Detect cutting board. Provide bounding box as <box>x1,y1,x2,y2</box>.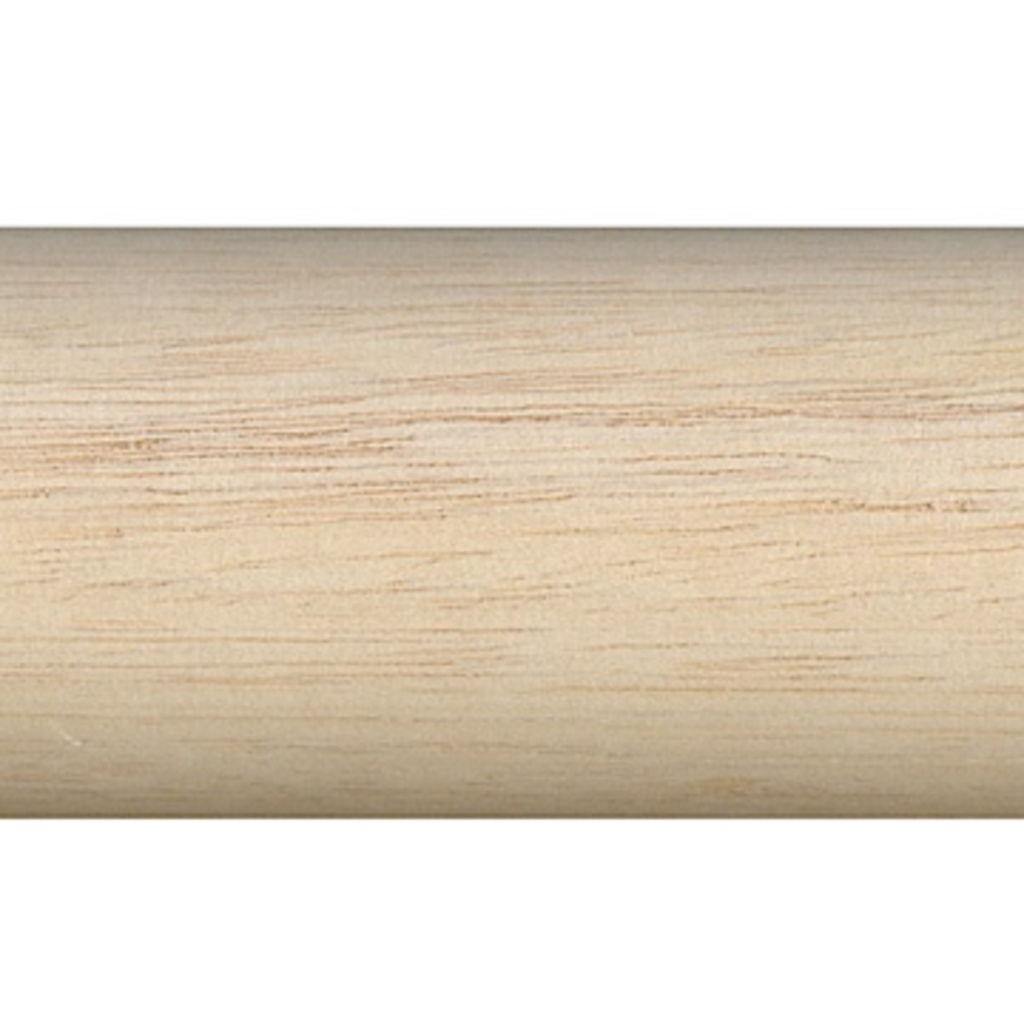
<box>0,222,1021,825</box>.
